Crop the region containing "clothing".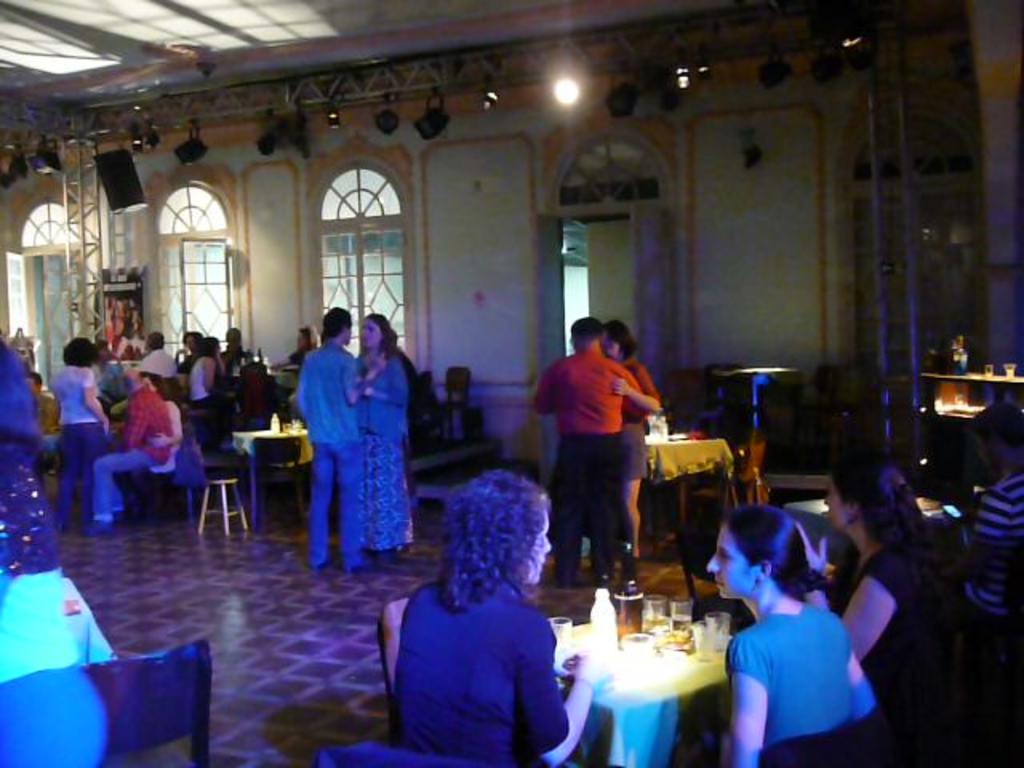
Crop region: bbox=[357, 355, 416, 555].
